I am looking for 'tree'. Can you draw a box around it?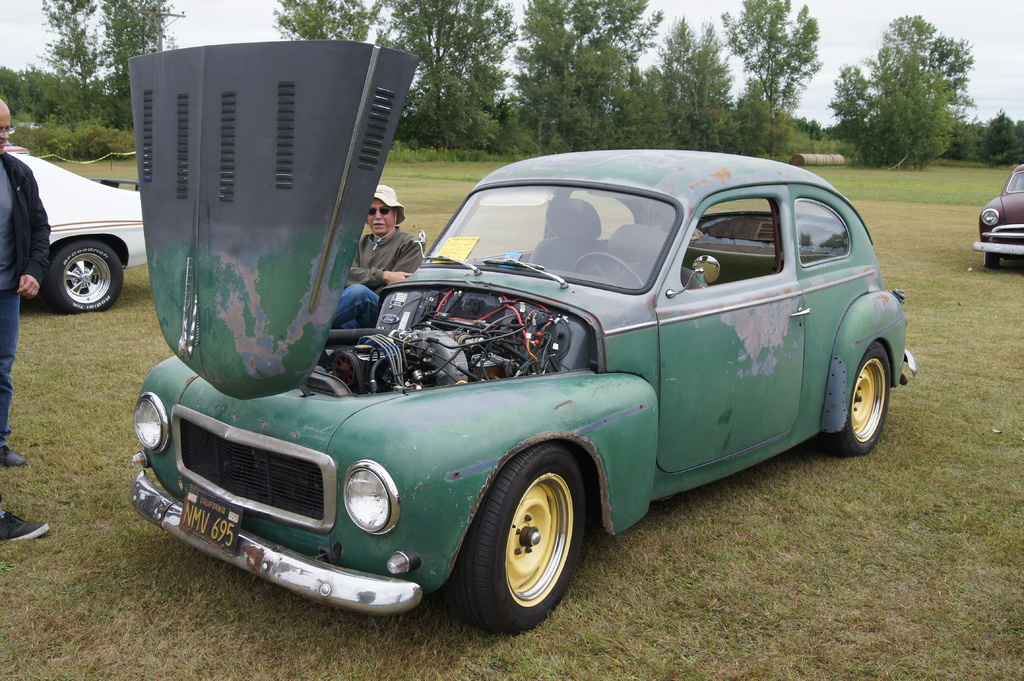
Sure, the bounding box is box(917, 35, 980, 154).
